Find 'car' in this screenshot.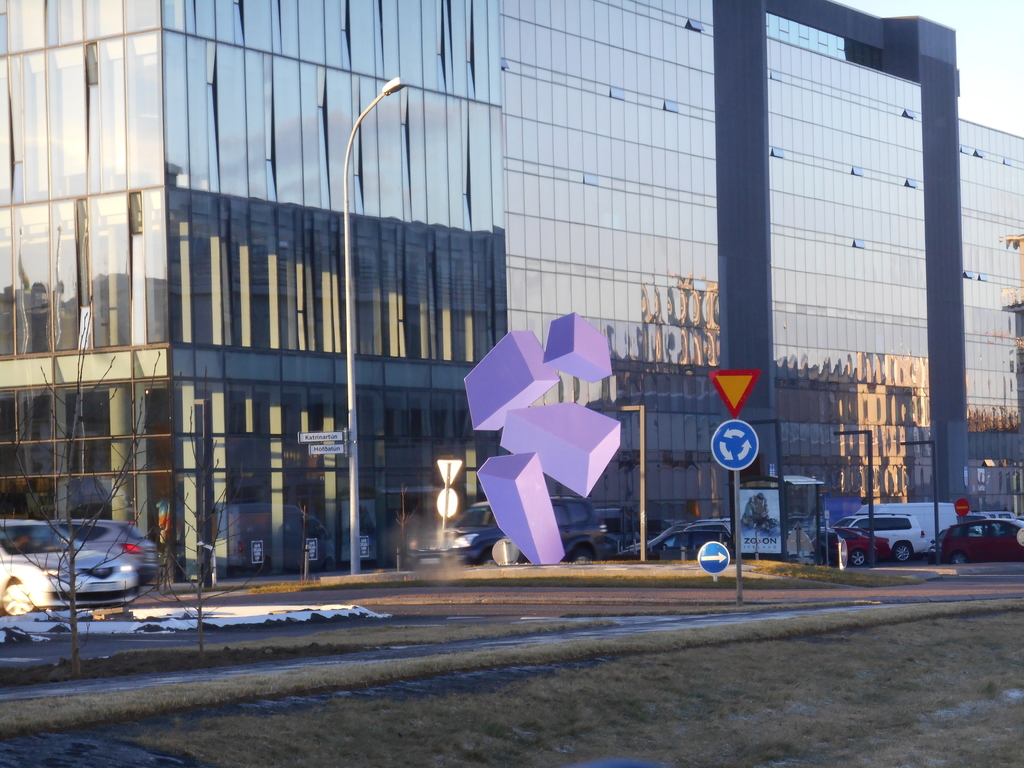
The bounding box for 'car' is rect(813, 528, 890, 565).
